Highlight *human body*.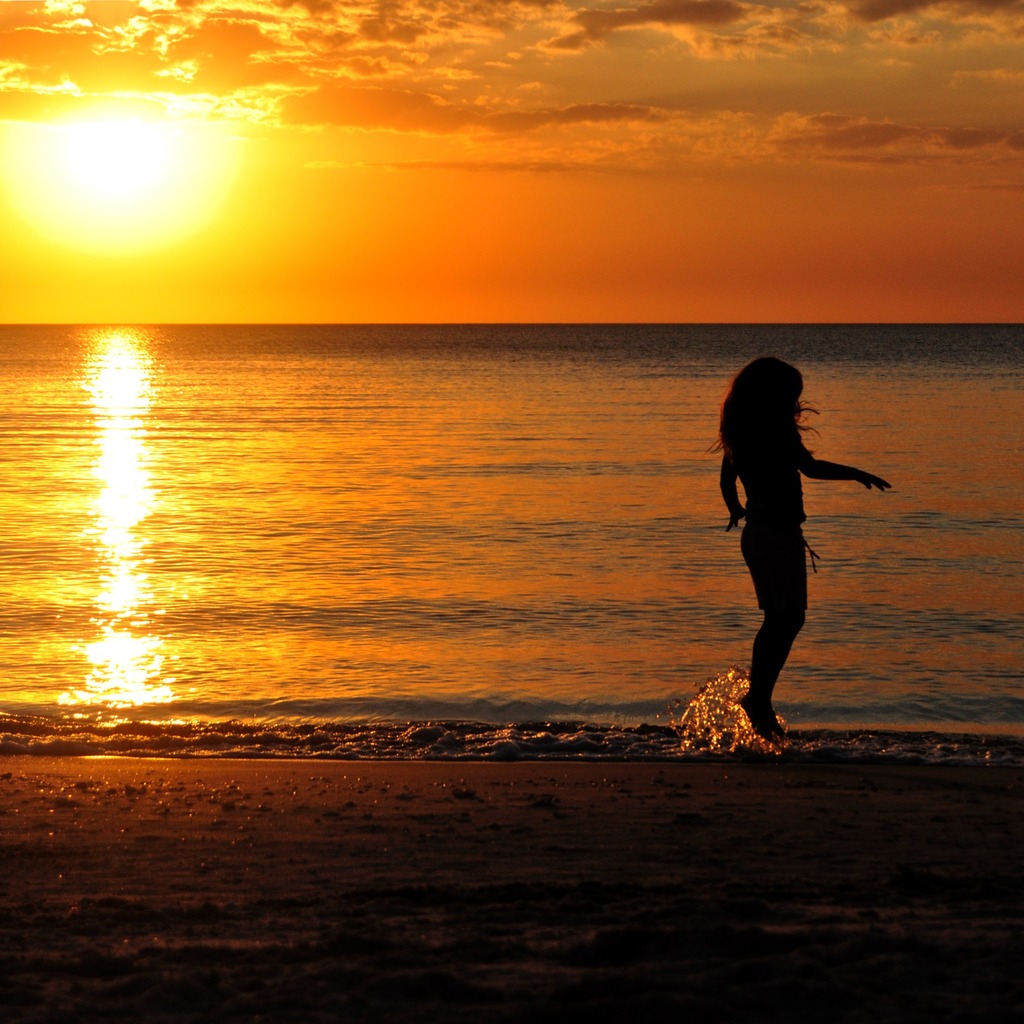
Highlighted region: detection(714, 335, 872, 721).
